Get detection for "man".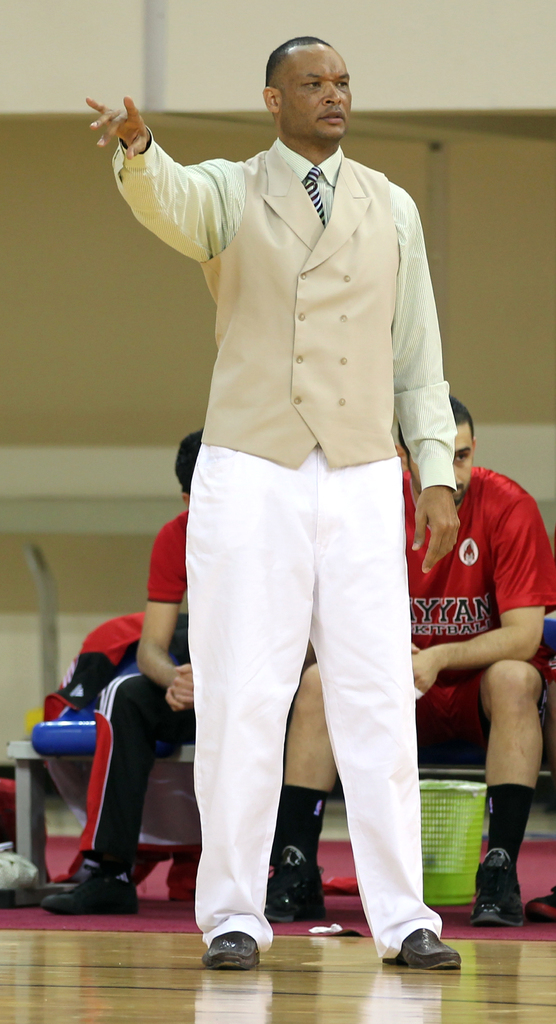
Detection: l=126, t=0, r=464, b=985.
